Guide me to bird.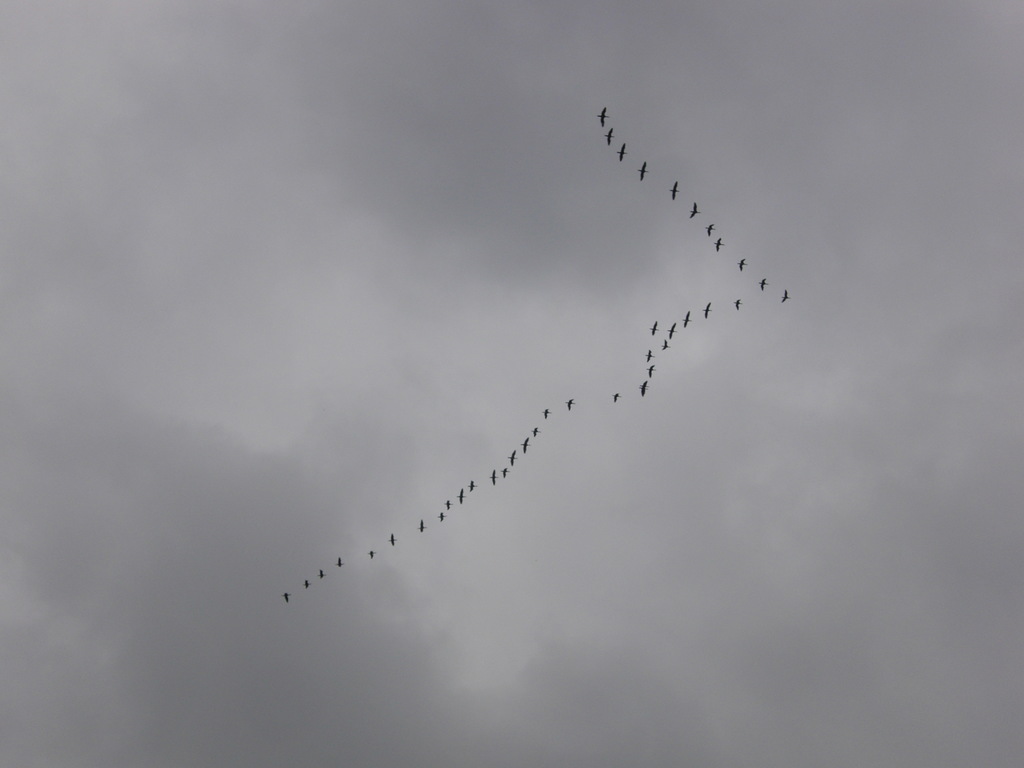
Guidance: 498 466 510 479.
